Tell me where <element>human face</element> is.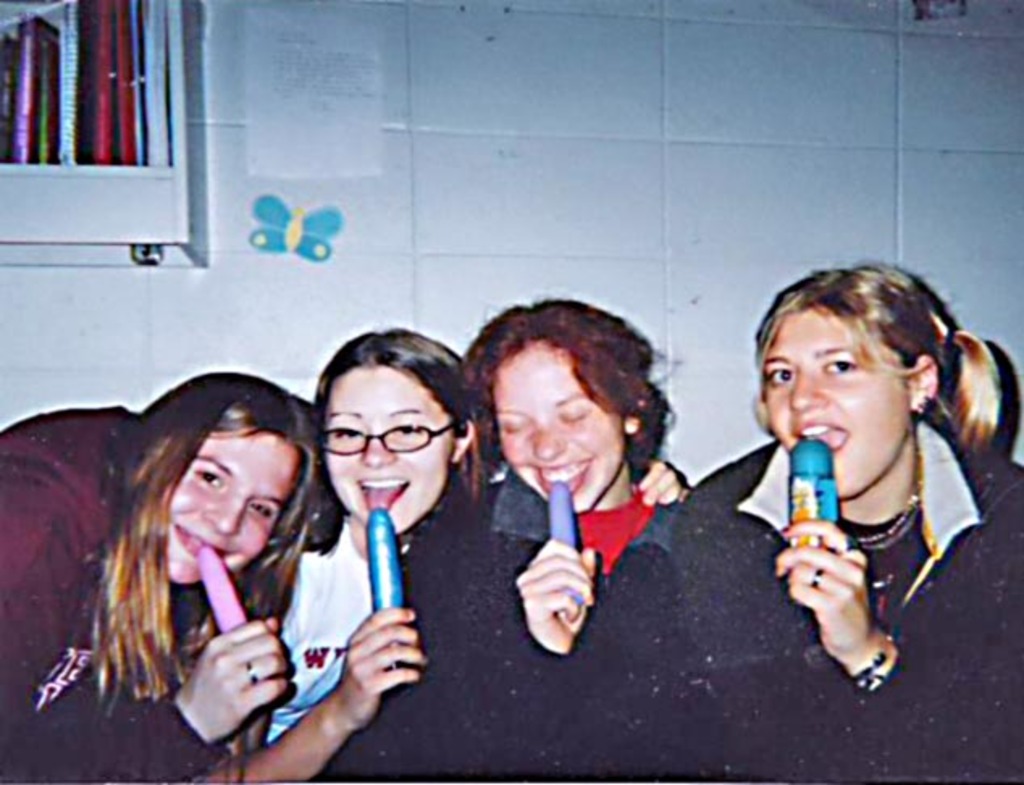
<element>human face</element> is at locate(758, 305, 916, 504).
